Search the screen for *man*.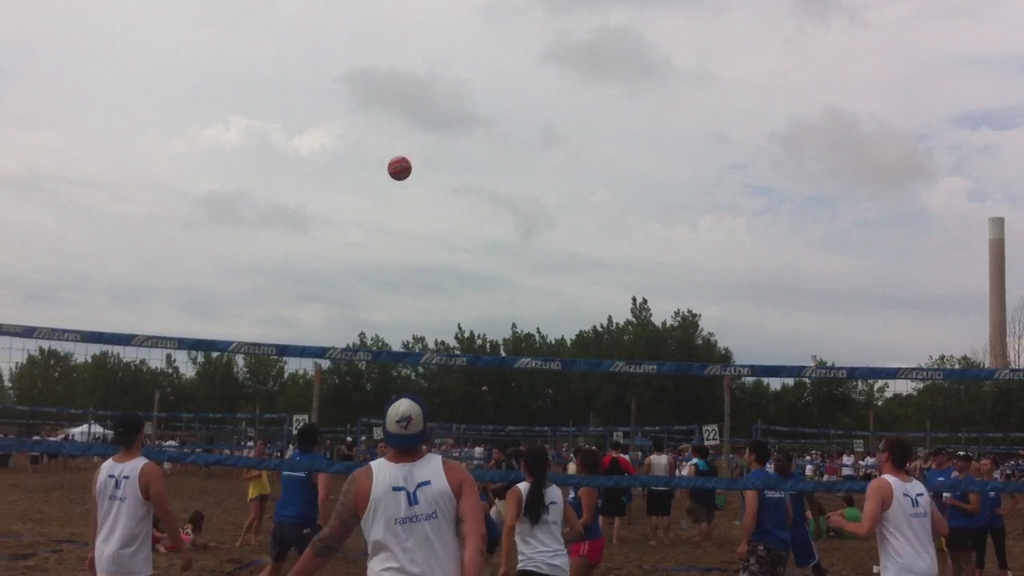
Found at x1=358, y1=434, x2=372, y2=461.
